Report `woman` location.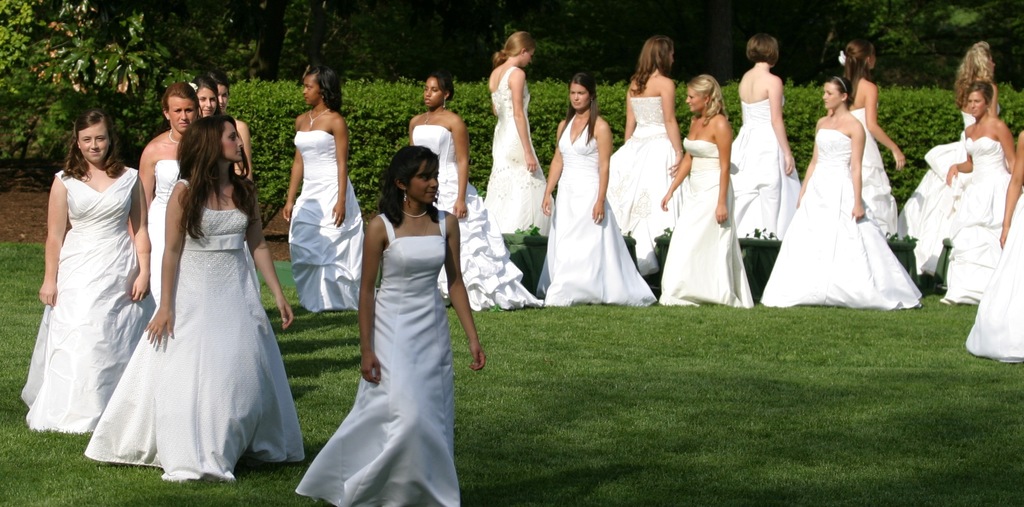
Report: BBox(961, 126, 1023, 362).
